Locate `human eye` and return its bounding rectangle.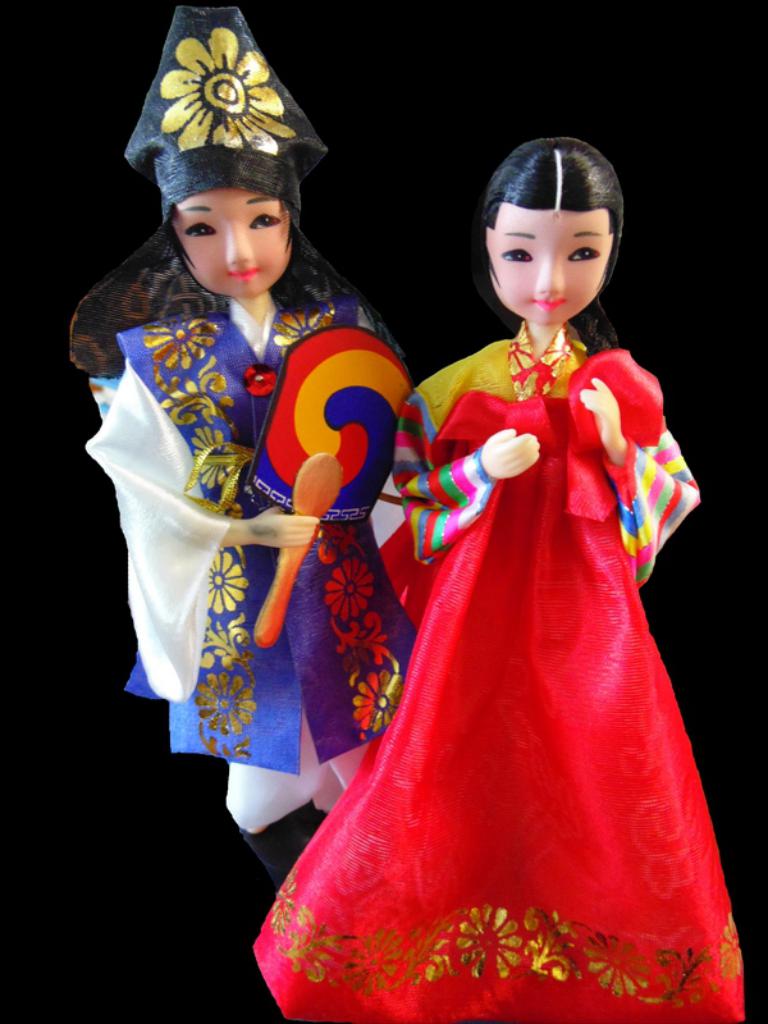
Rect(568, 238, 605, 266).
